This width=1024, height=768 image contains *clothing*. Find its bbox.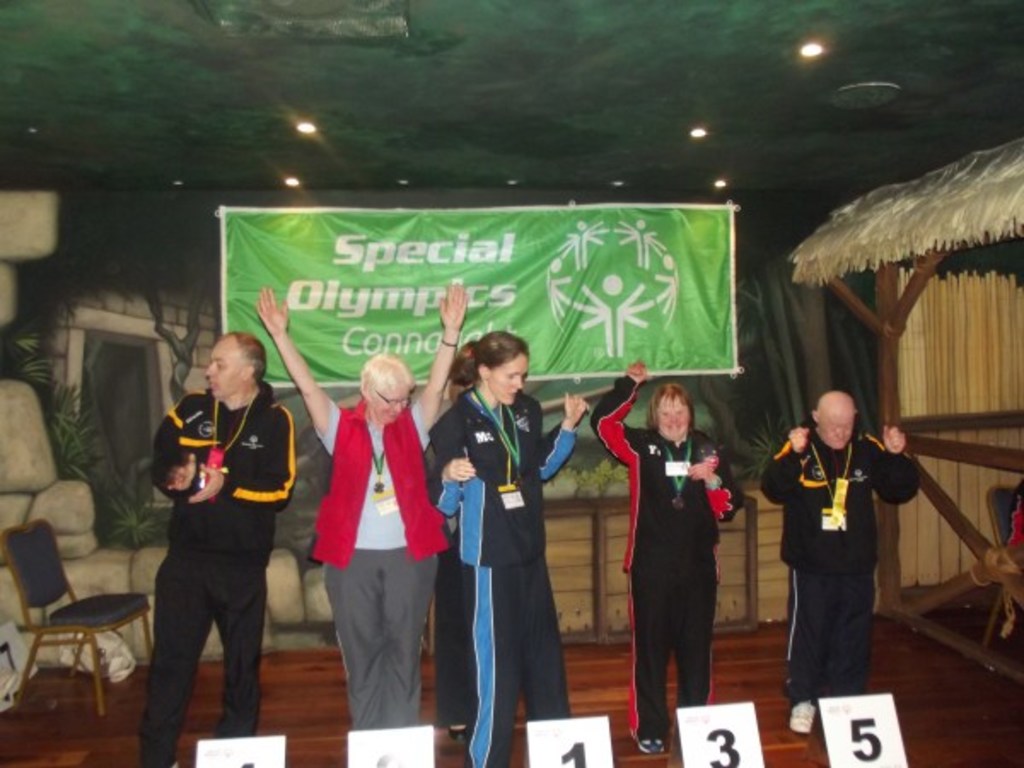
bbox=(143, 374, 299, 766).
